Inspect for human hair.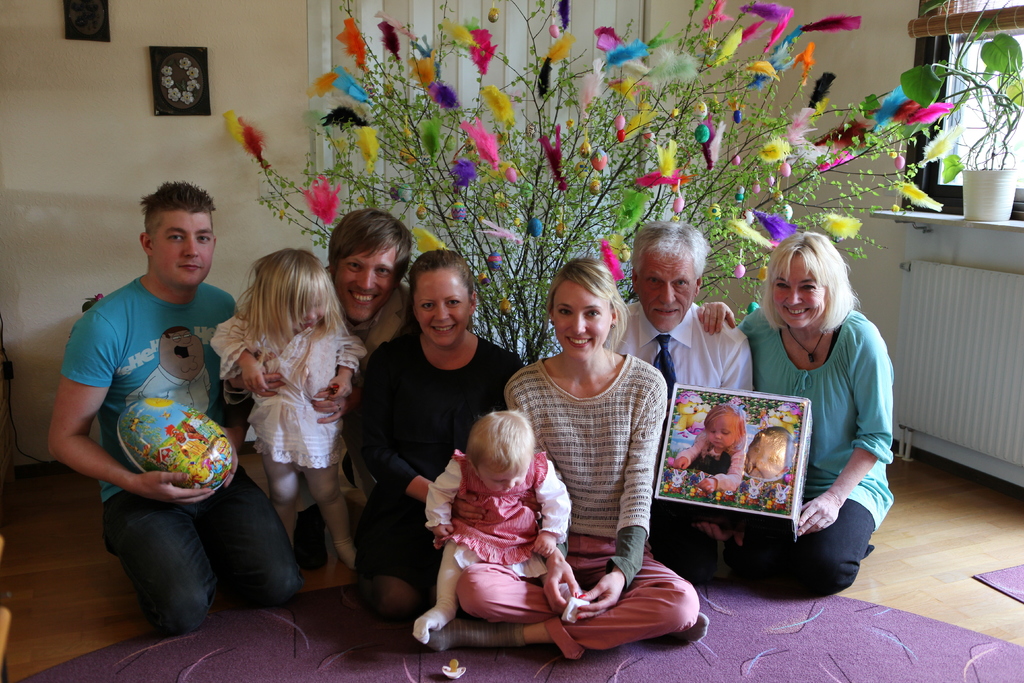
Inspection: bbox(326, 207, 410, 276).
